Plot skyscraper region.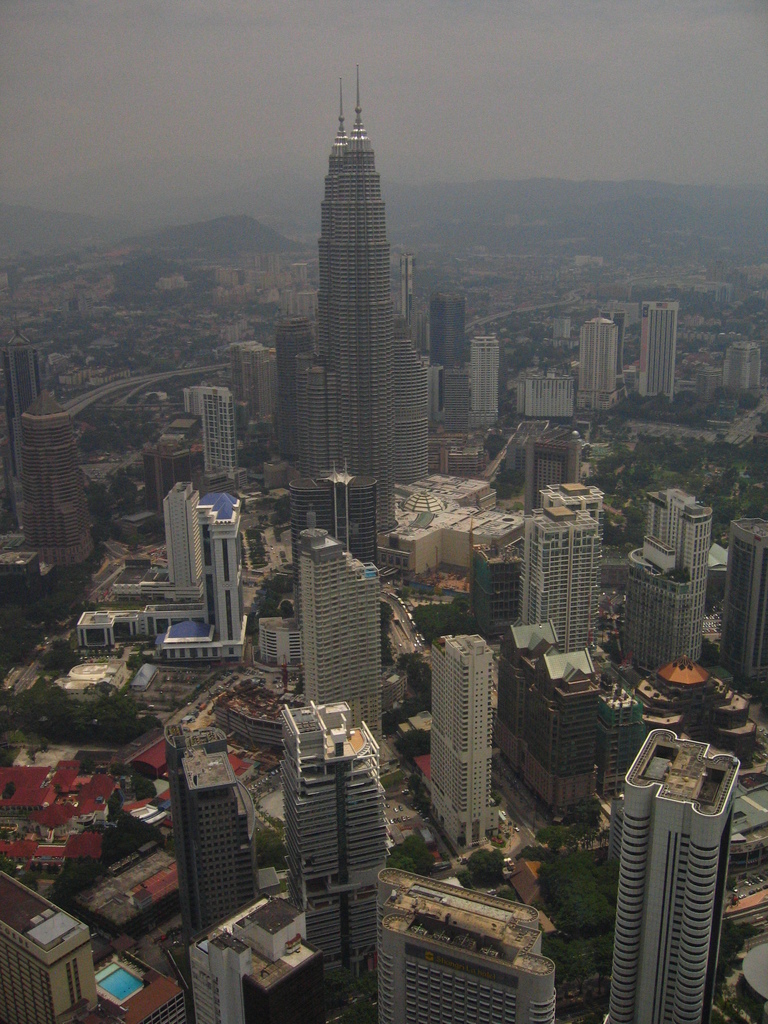
Plotted at [632, 494, 712, 671].
